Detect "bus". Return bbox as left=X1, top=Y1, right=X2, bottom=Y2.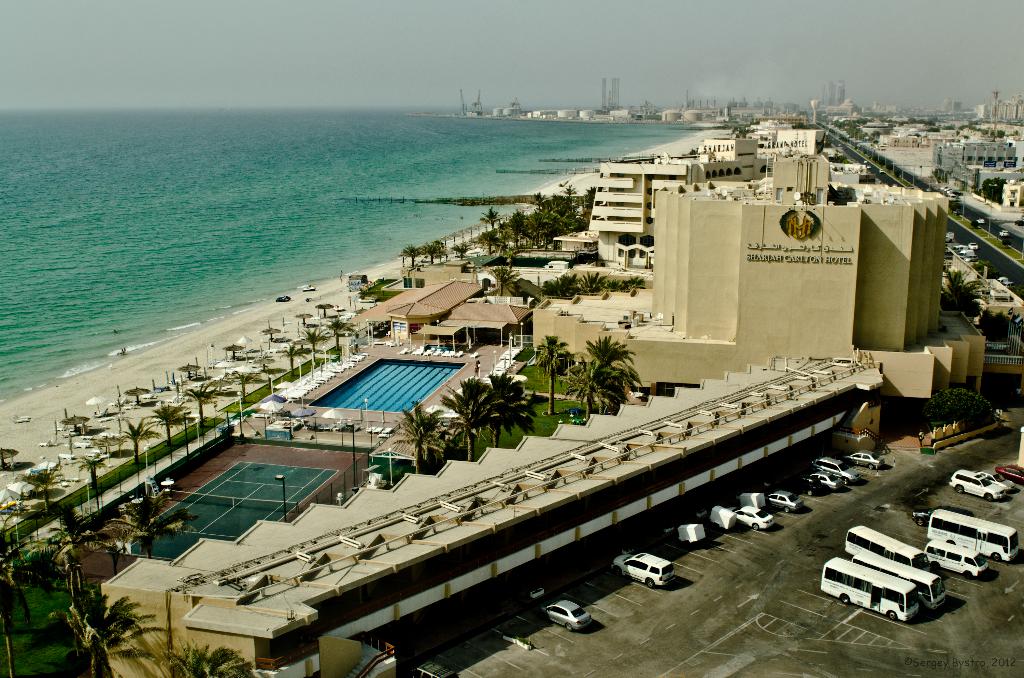
left=819, top=560, right=920, bottom=621.
